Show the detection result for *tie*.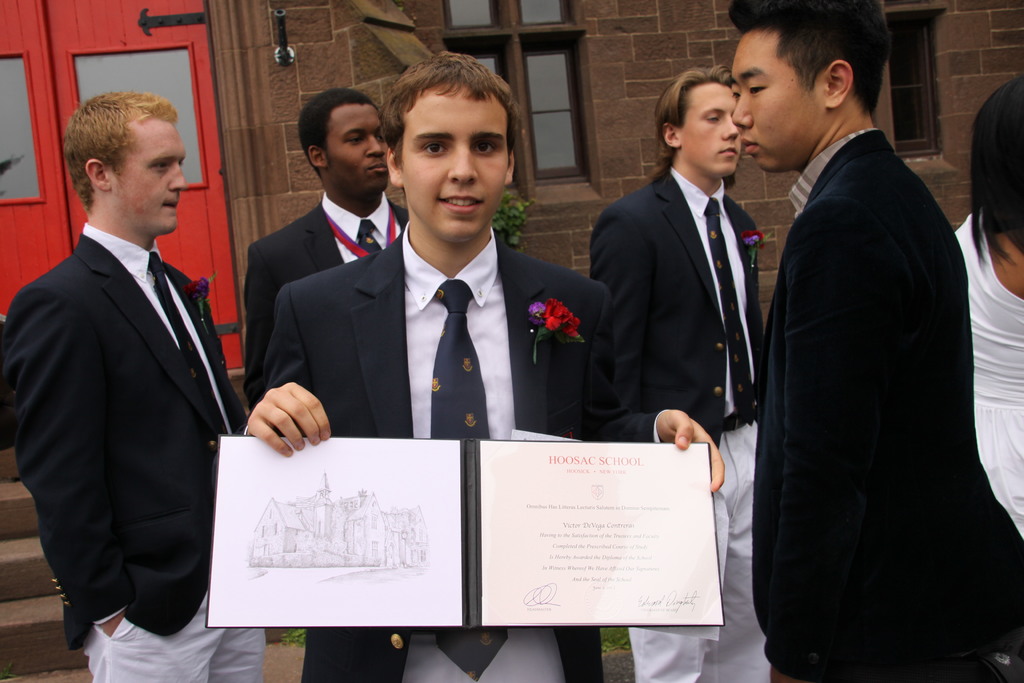
rect(143, 258, 231, 435).
